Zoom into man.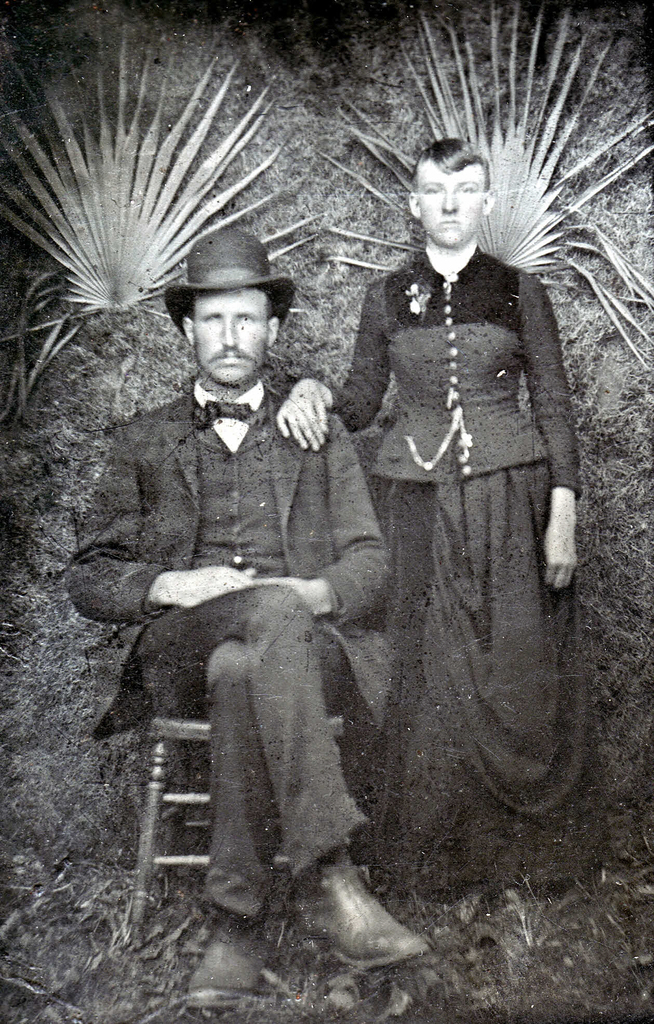
Zoom target: rect(63, 229, 432, 1010).
